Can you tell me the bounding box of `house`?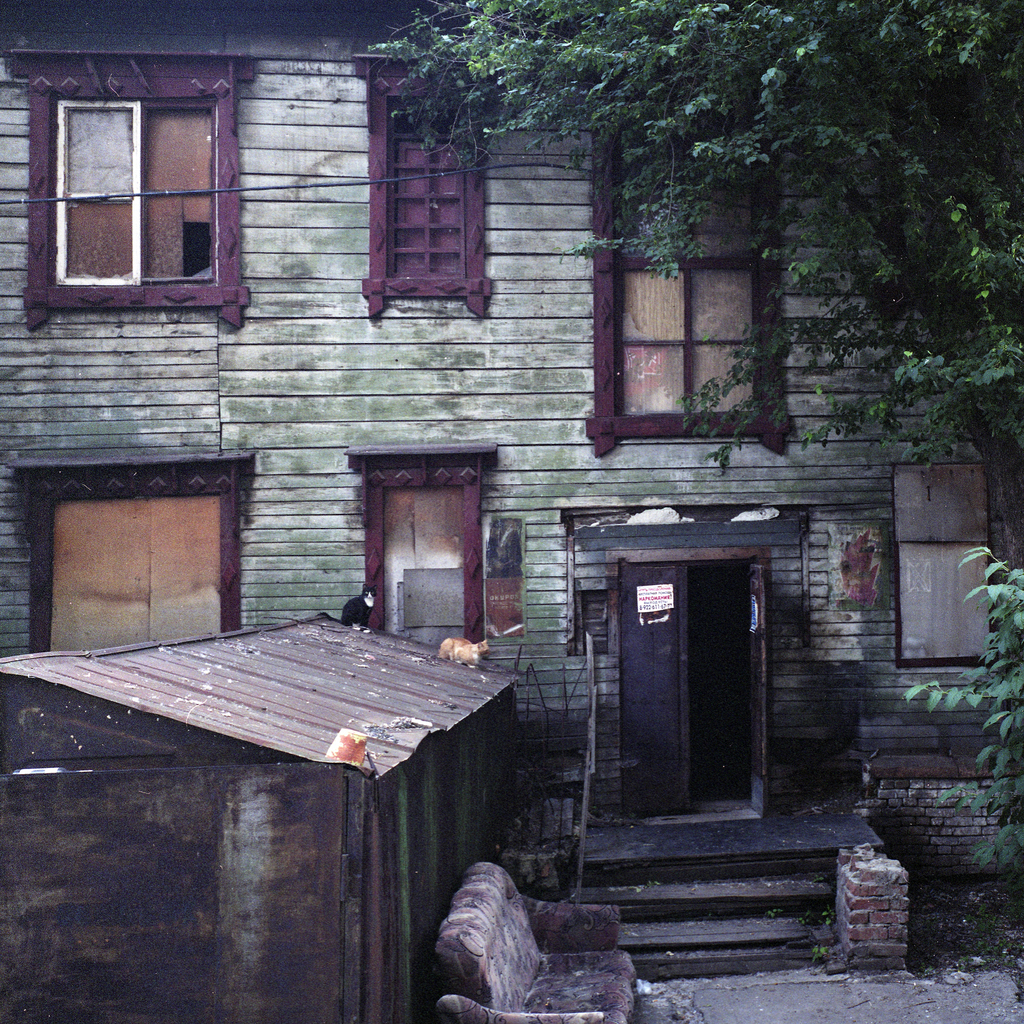
[0, 0, 1013, 968].
